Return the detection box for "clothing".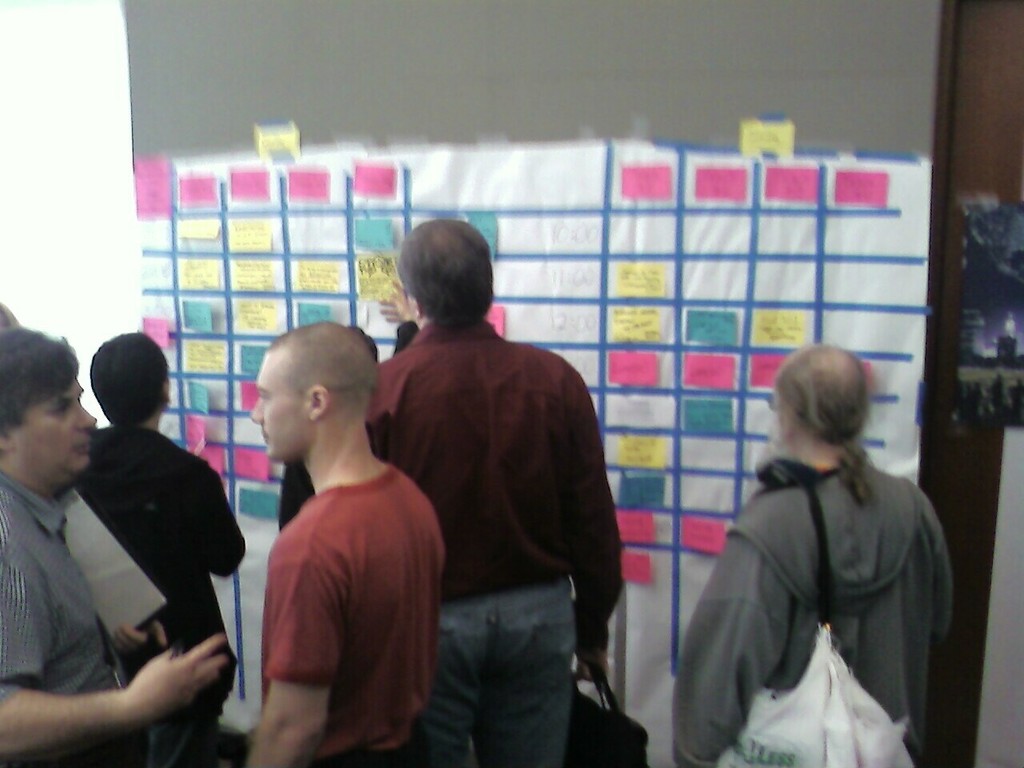
pyautogui.locateOnScreen(0, 476, 162, 767).
